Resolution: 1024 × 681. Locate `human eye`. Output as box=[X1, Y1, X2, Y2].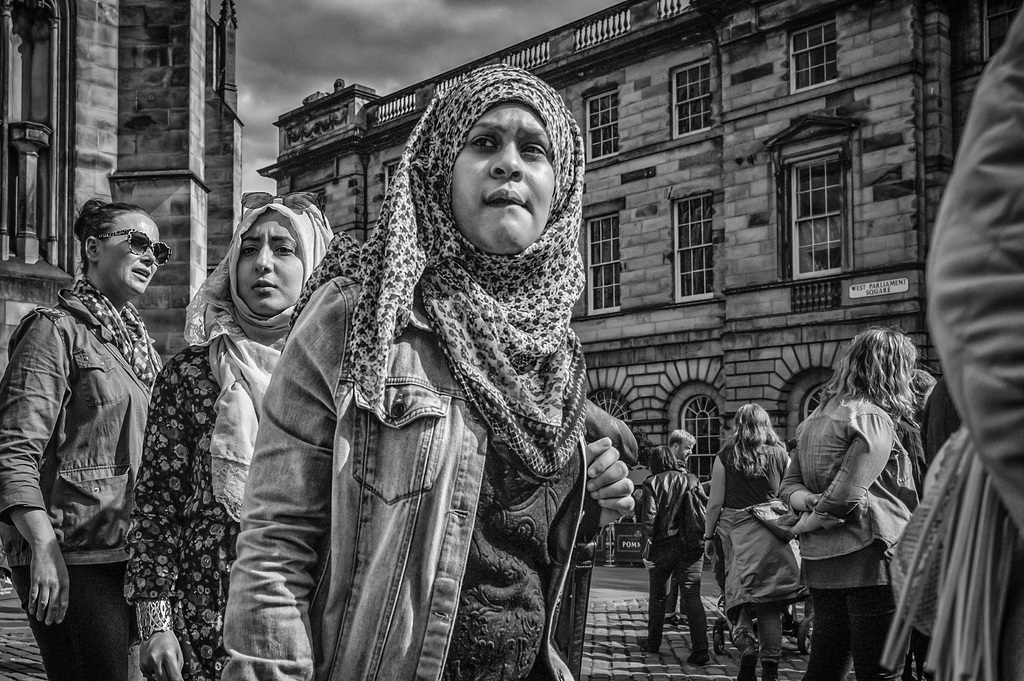
box=[271, 243, 295, 258].
